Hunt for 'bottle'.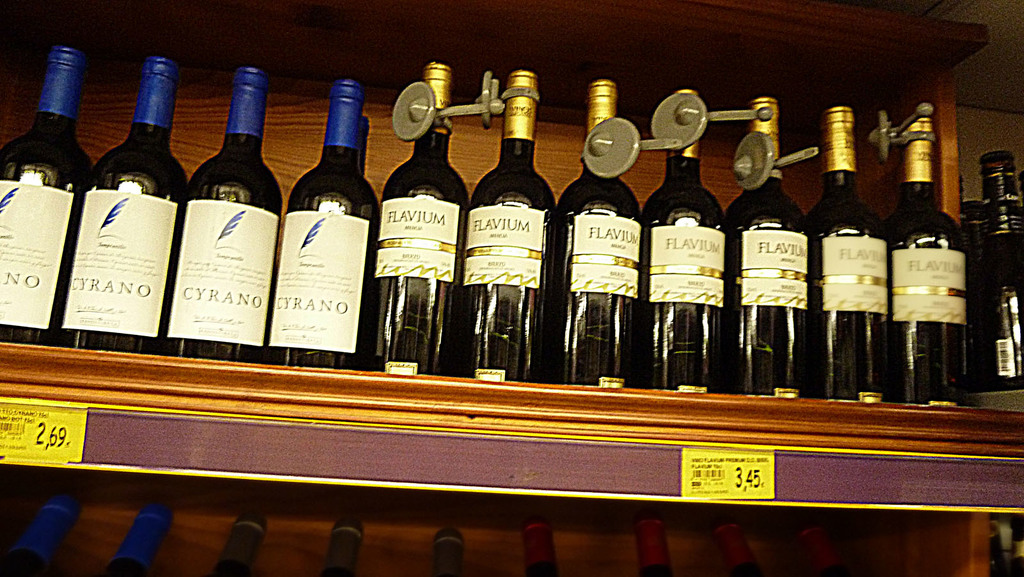
Hunted down at [717,526,764,576].
